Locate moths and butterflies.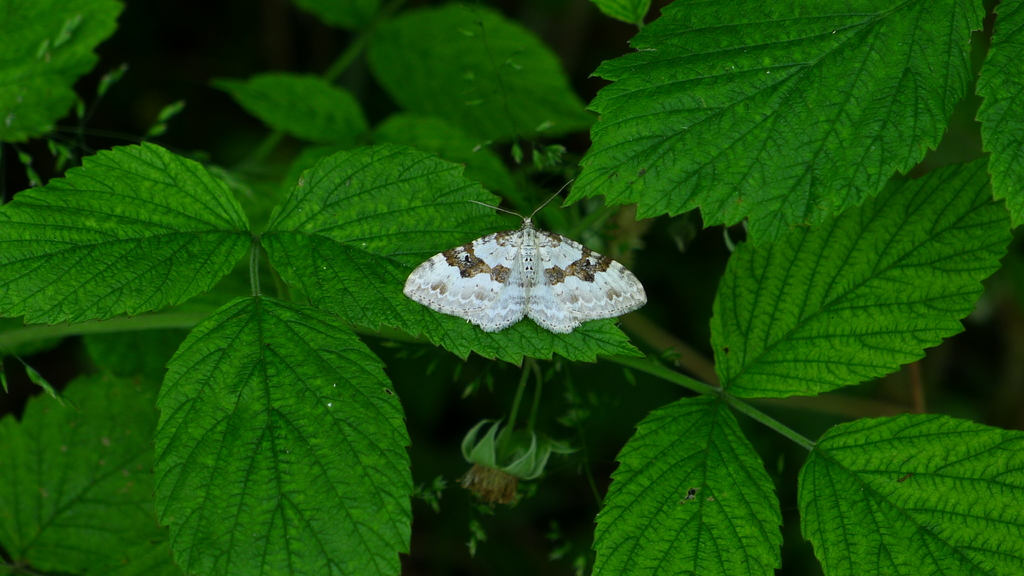
Bounding box: [399,175,650,339].
